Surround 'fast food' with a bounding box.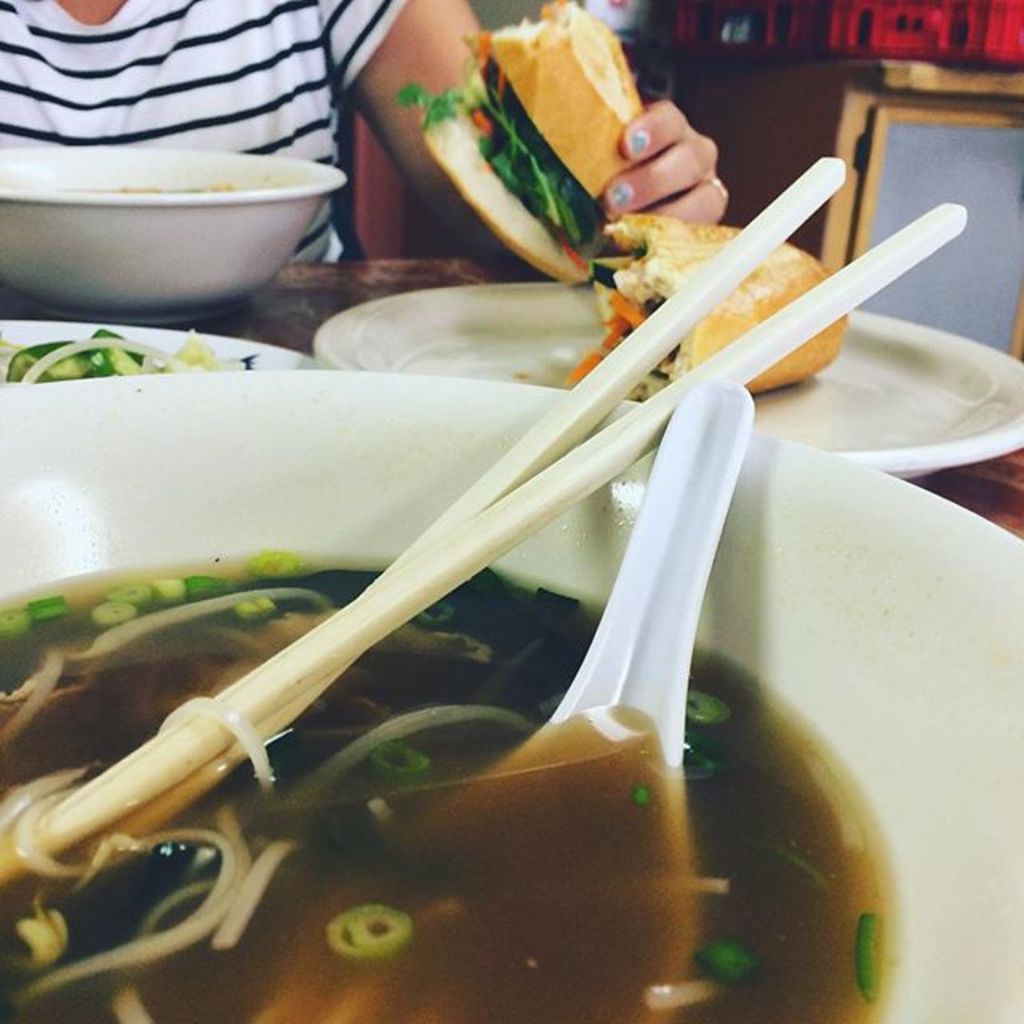
left=430, top=22, right=682, bottom=243.
